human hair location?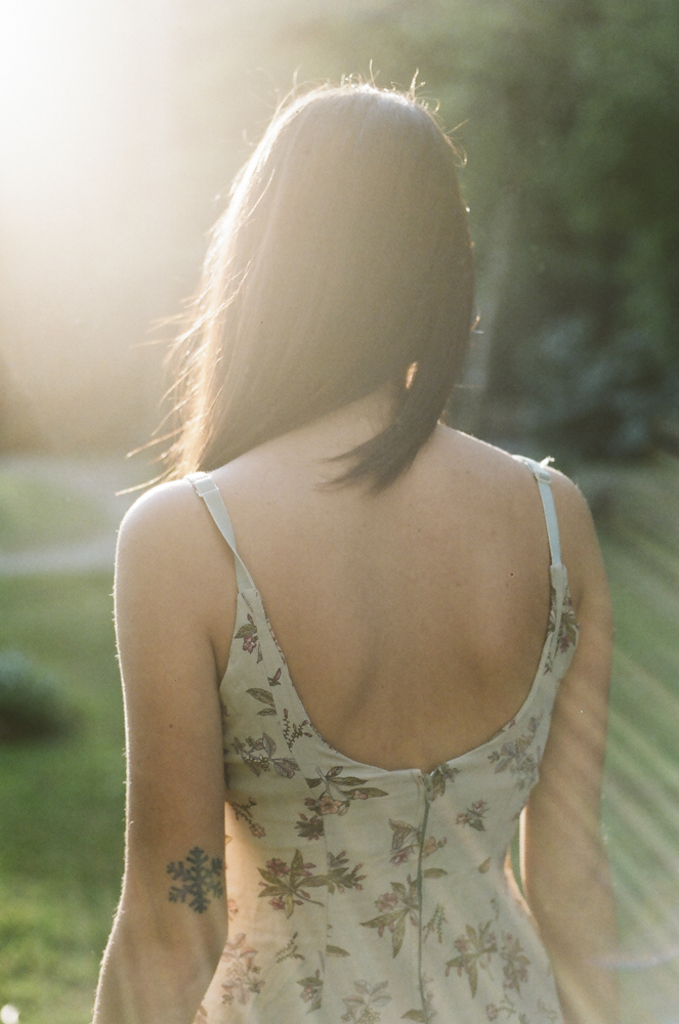
142/69/481/544
